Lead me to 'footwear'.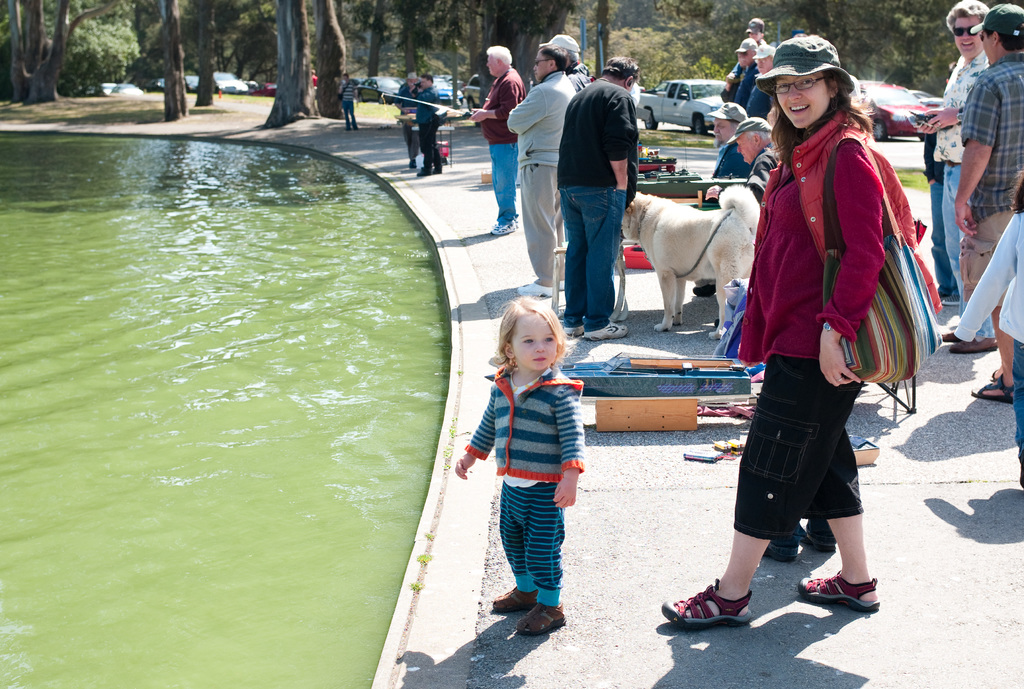
Lead to box(803, 533, 836, 553).
